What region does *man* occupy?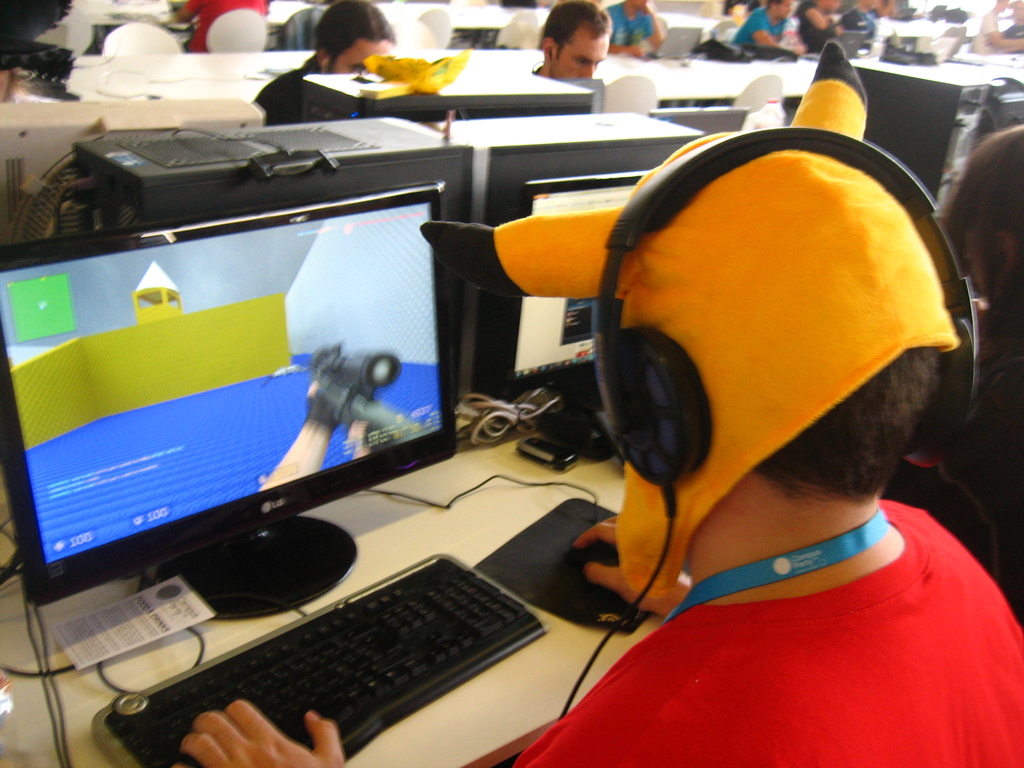
x1=536 y1=0 x2=612 y2=77.
